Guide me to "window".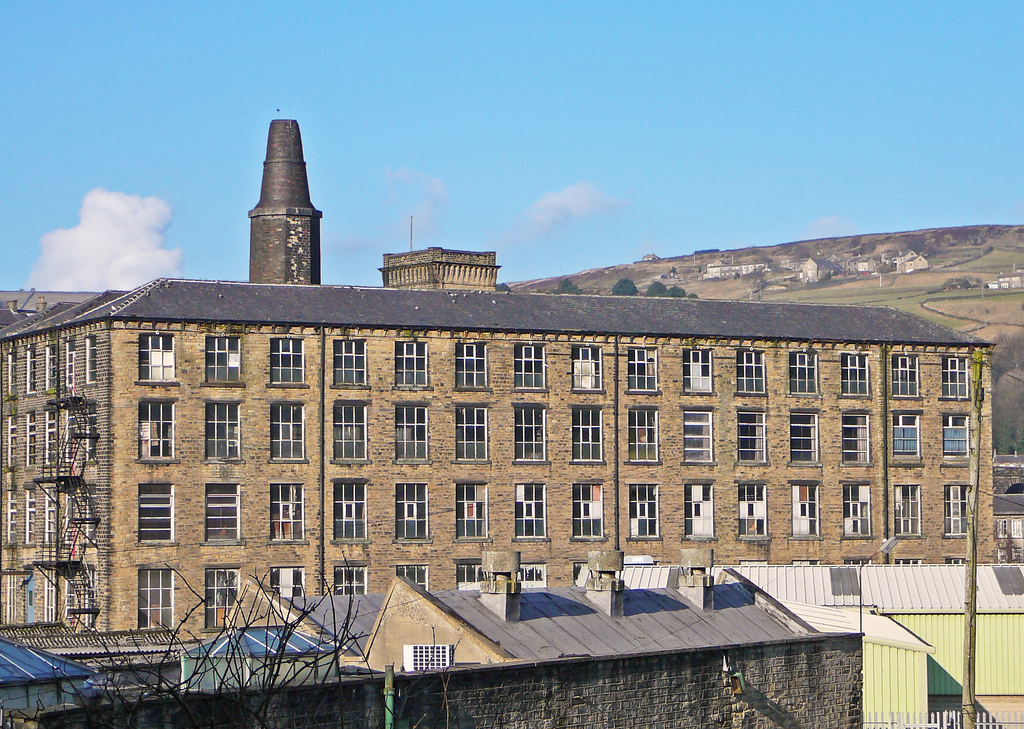
Guidance: (left=892, top=483, right=922, bottom=540).
